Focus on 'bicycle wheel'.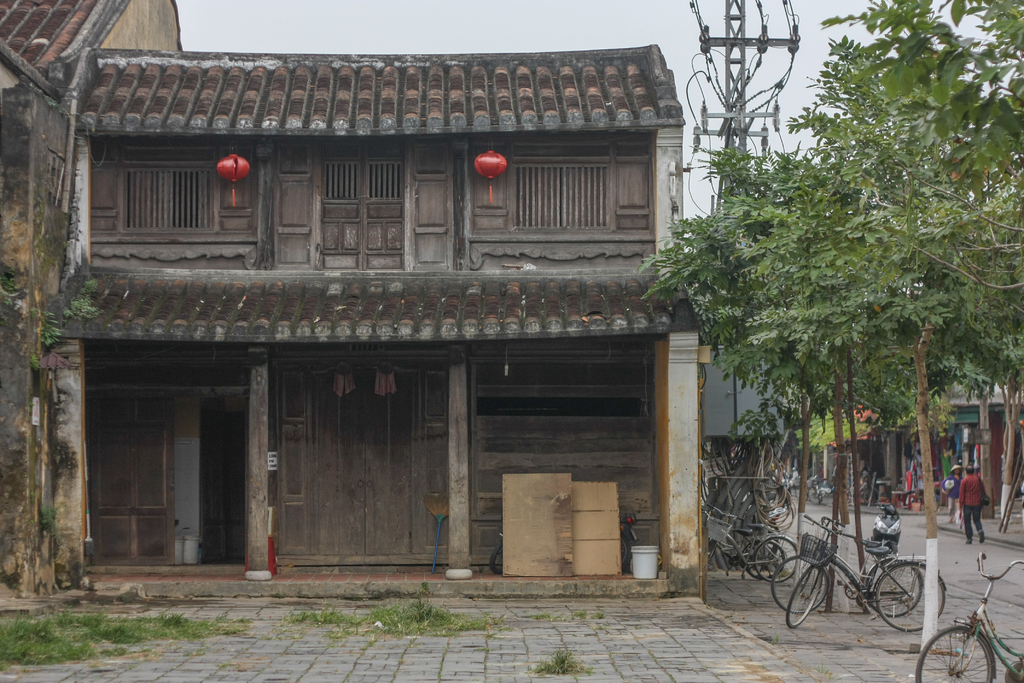
Focused at (left=917, top=628, right=995, bottom=682).
